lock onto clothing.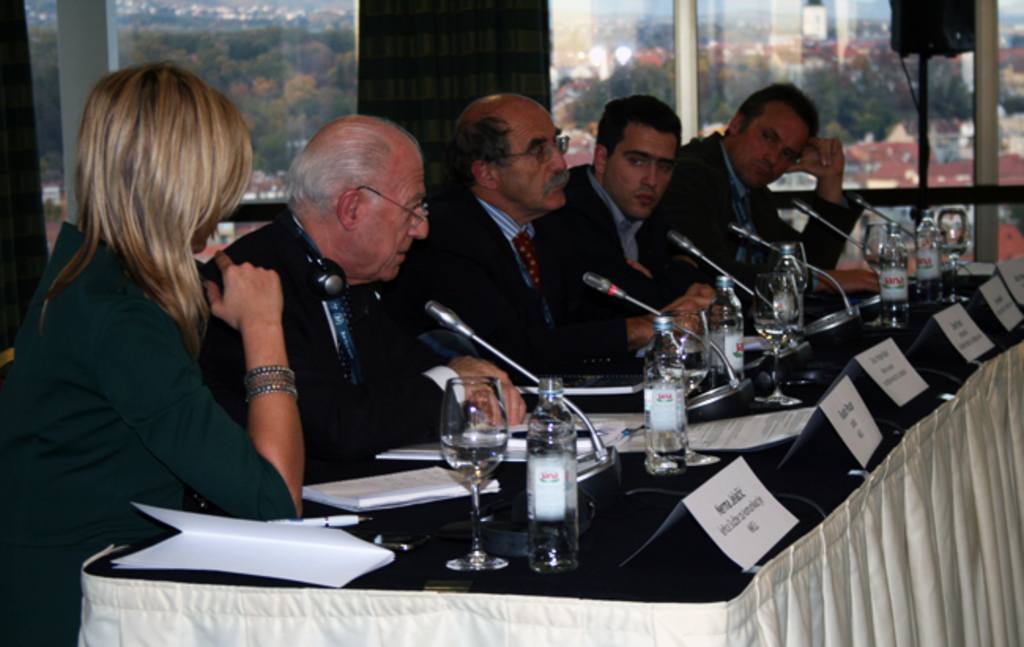
Locked: x1=523 y1=161 x2=688 y2=334.
